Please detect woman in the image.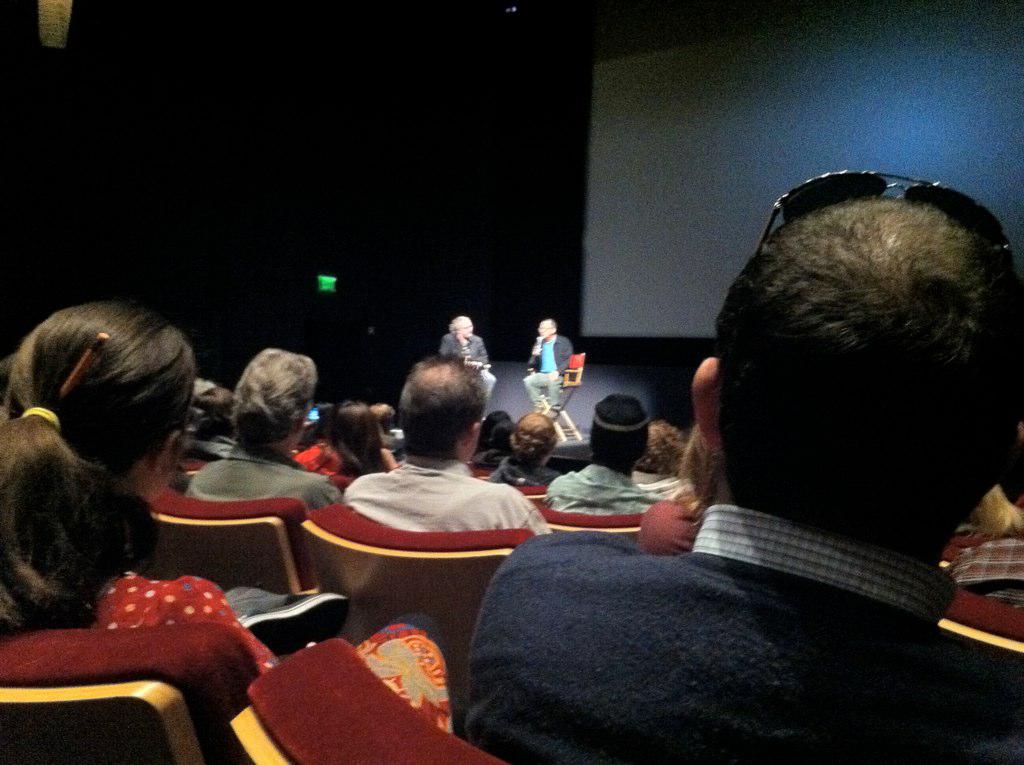
x1=635 y1=425 x2=724 y2=557.
